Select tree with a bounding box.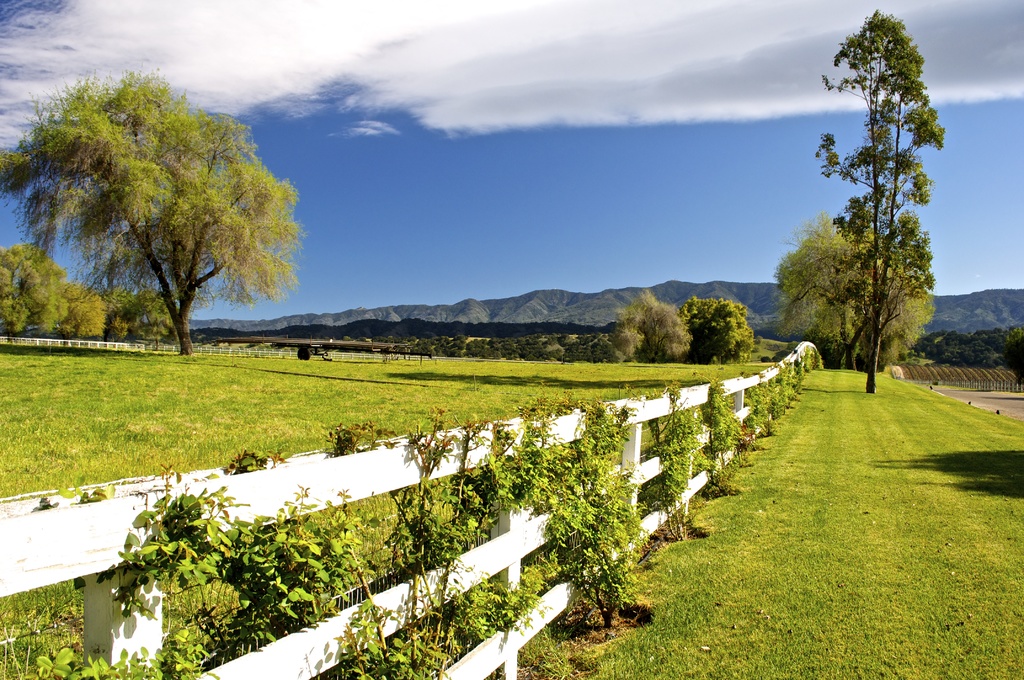
Rect(805, 8, 939, 396).
